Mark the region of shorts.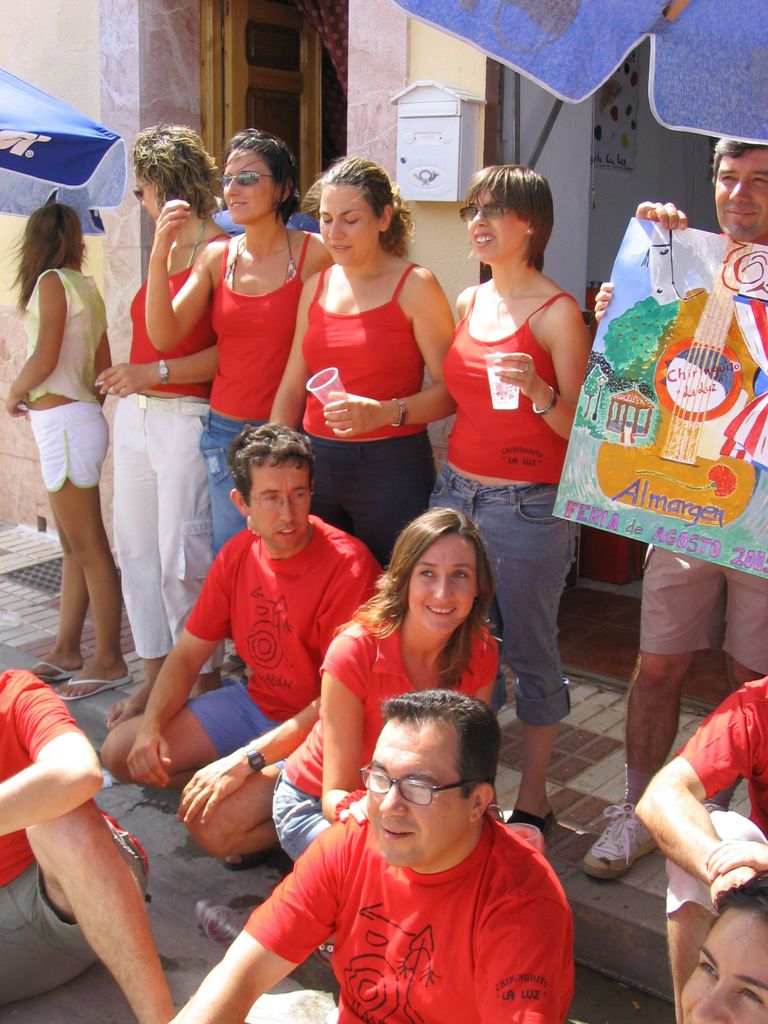
Region: bbox=[637, 543, 767, 672].
